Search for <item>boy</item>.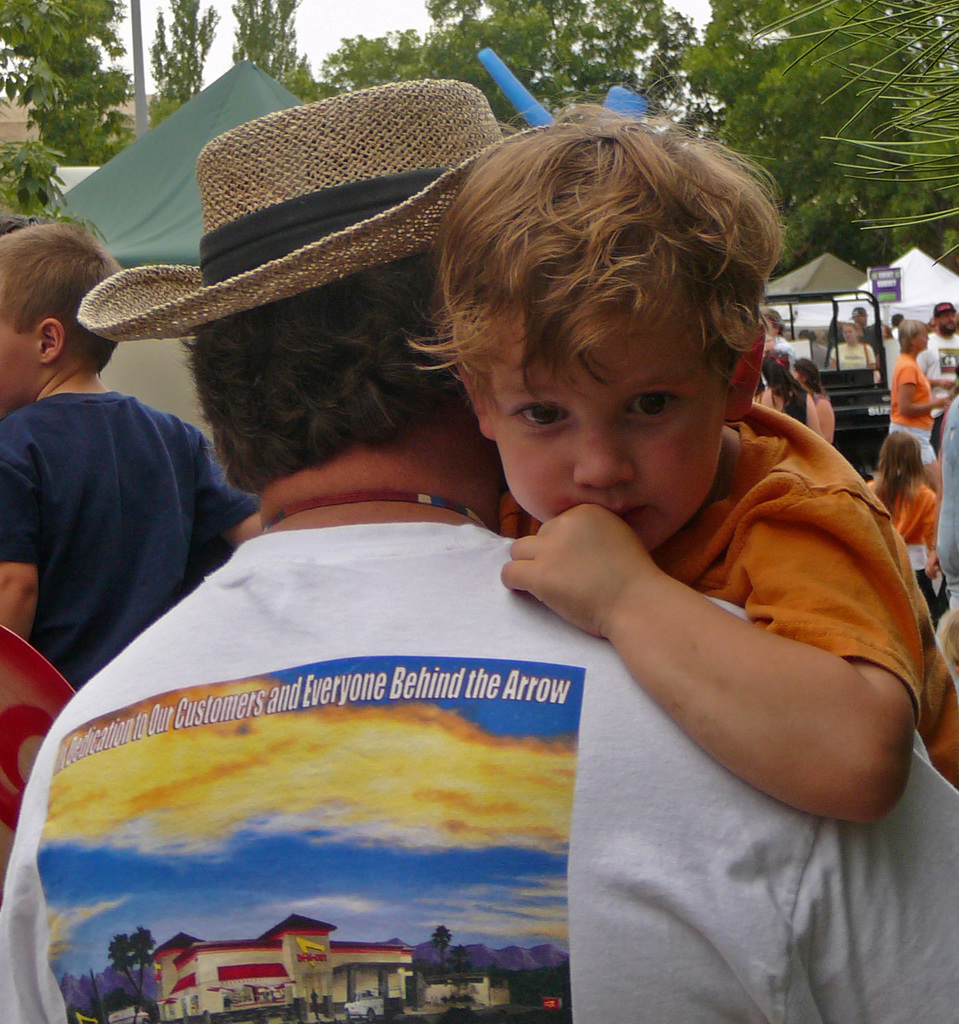
Found at (x1=0, y1=219, x2=263, y2=686).
